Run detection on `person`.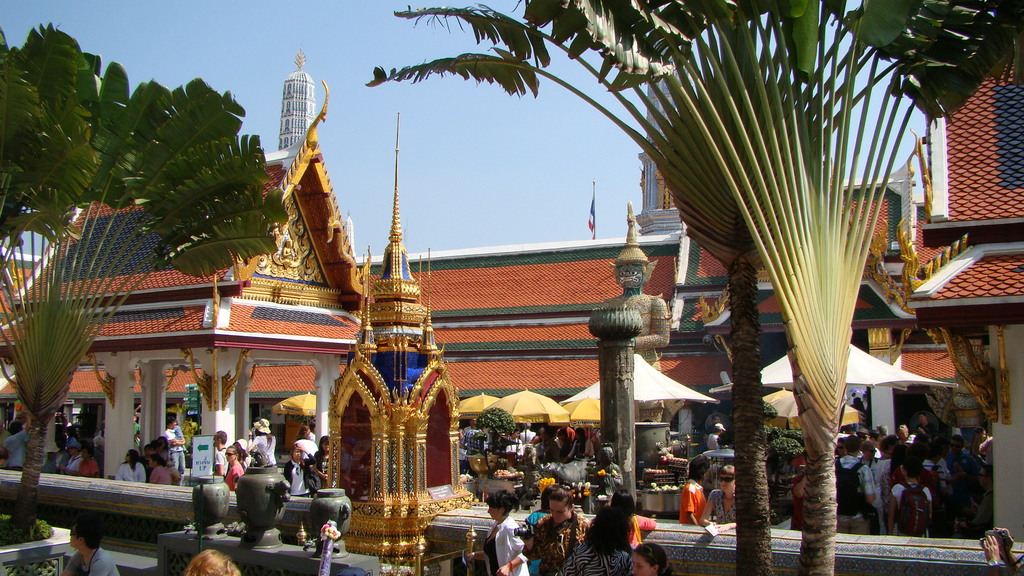
Result: 568, 506, 630, 575.
